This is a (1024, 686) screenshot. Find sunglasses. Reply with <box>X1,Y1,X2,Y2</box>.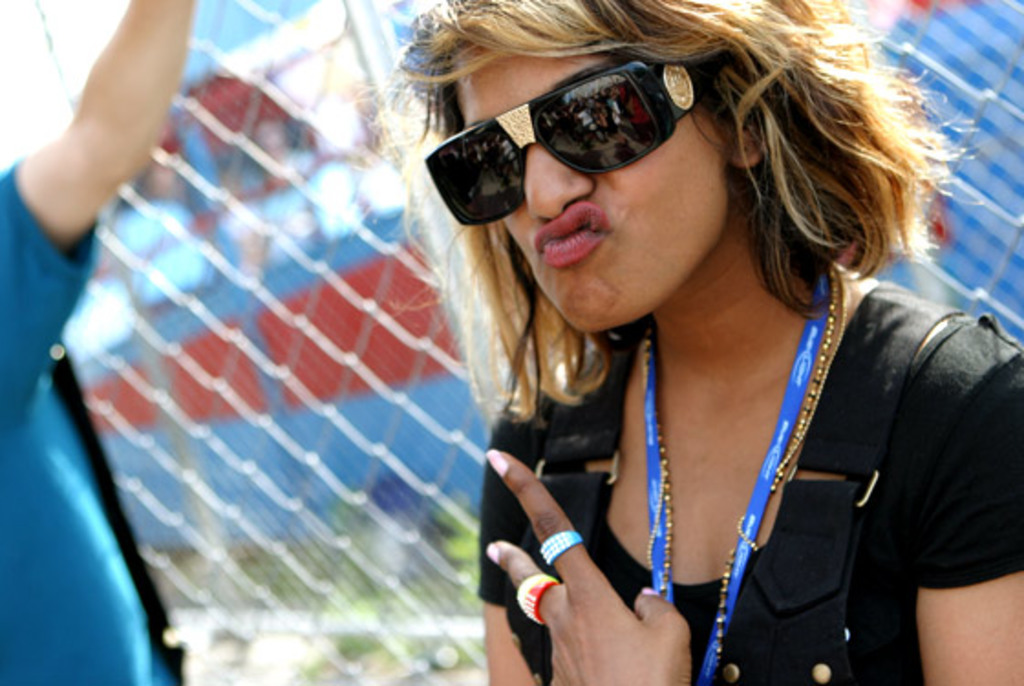
<box>422,57,709,223</box>.
